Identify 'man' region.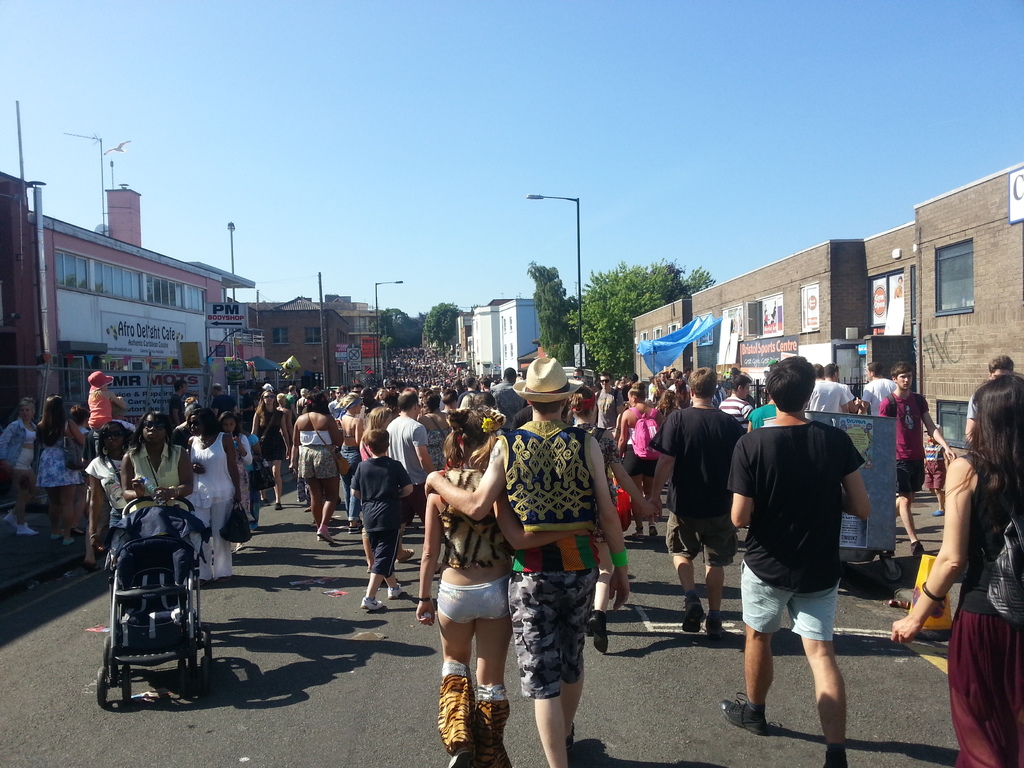
Region: {"left": 861, "top": 360, "right": 897, "bottom": 420}.
